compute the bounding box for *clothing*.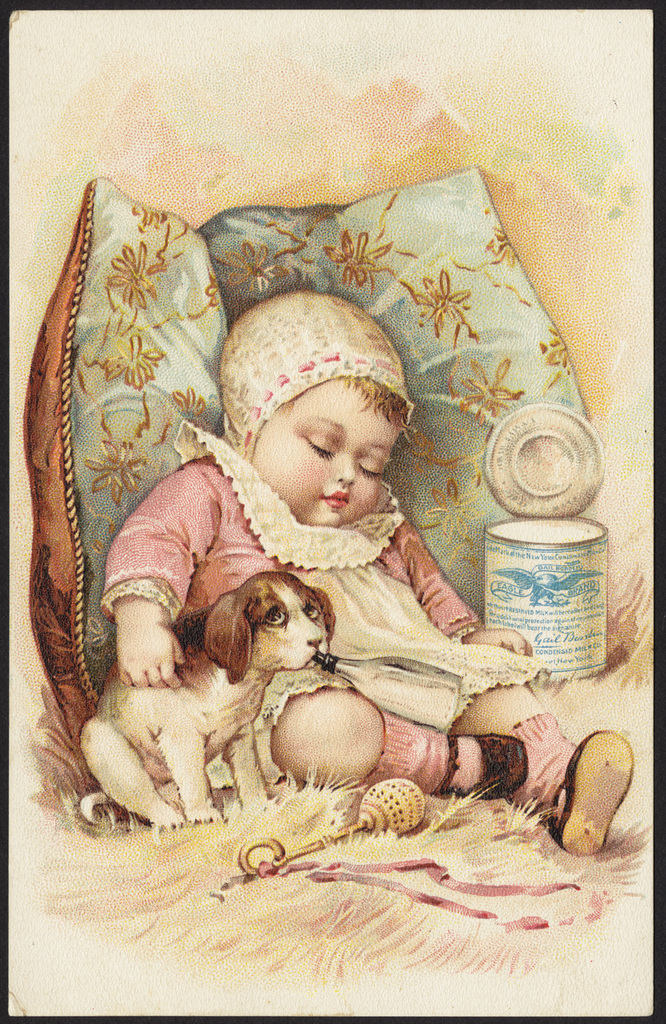
124:378:507:724.
